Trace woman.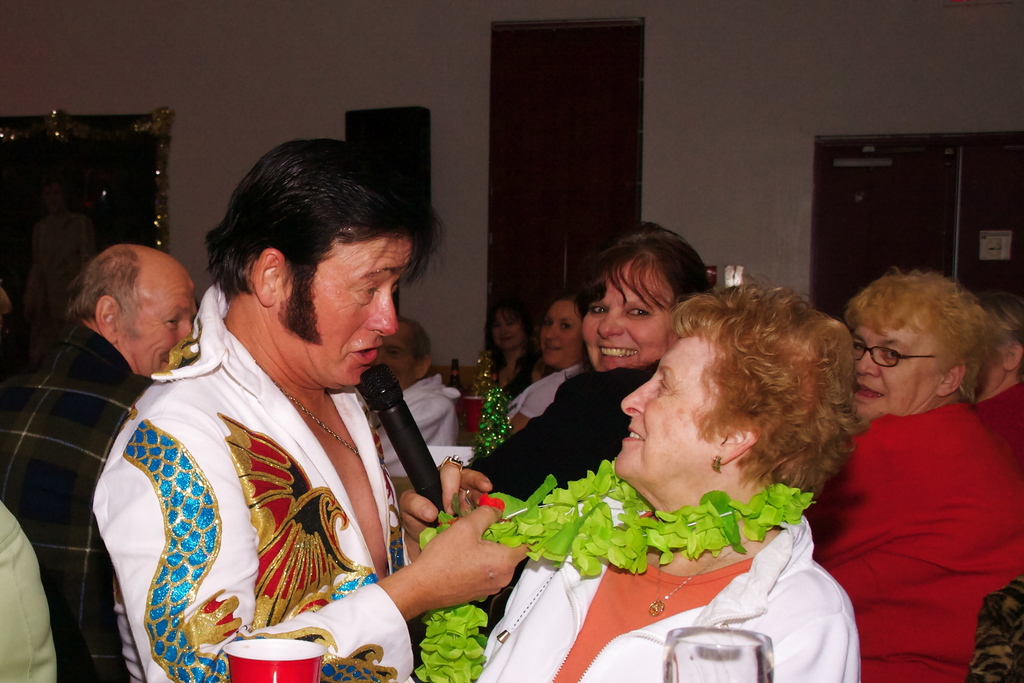
Traced to rect(804, 272, 1023, 682).
